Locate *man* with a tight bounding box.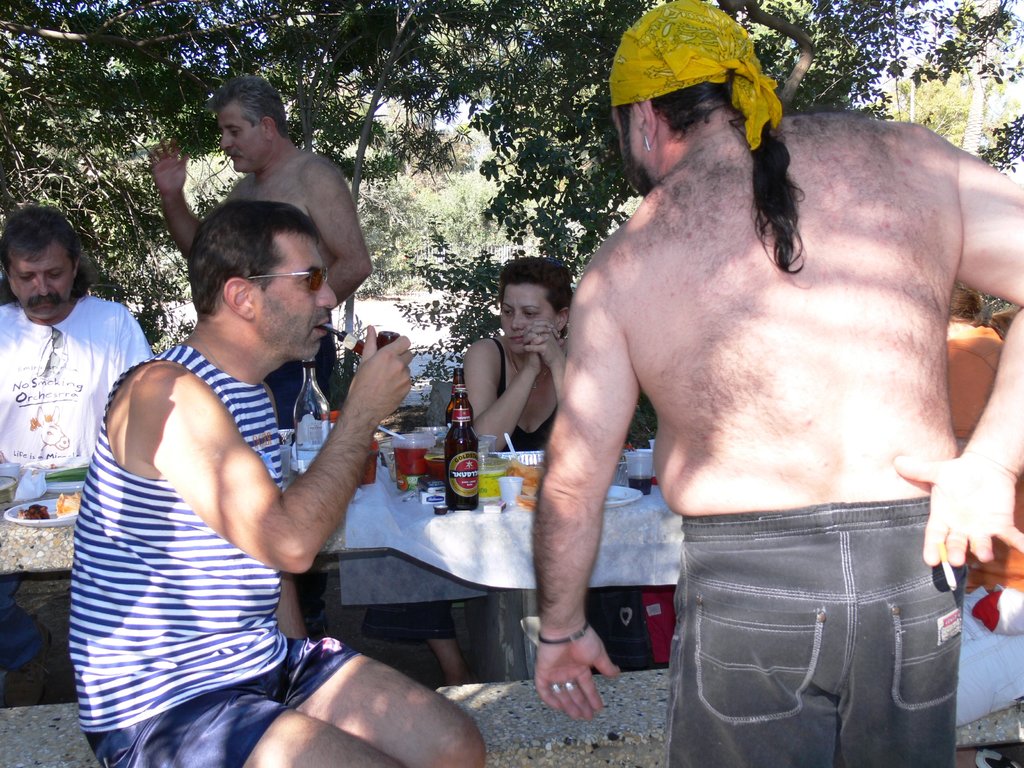
BBox(0, 202, 155, 708).
